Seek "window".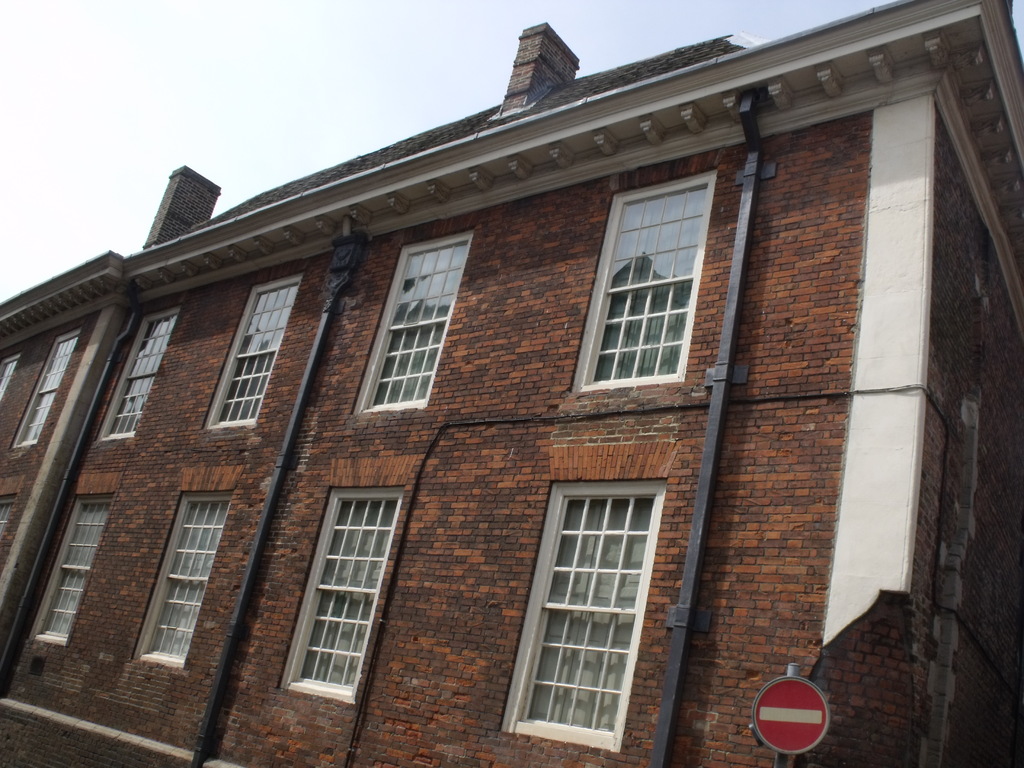
bbox=(362, 238, 470, 407).
